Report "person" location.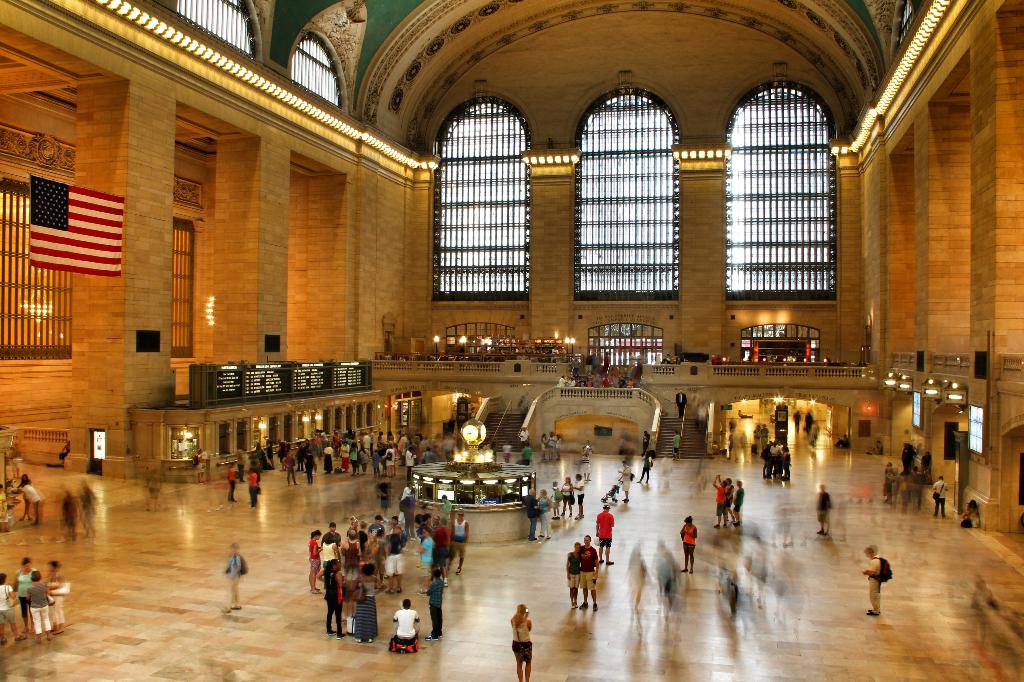
Report: bbox=[356, 519, 368, 535].
